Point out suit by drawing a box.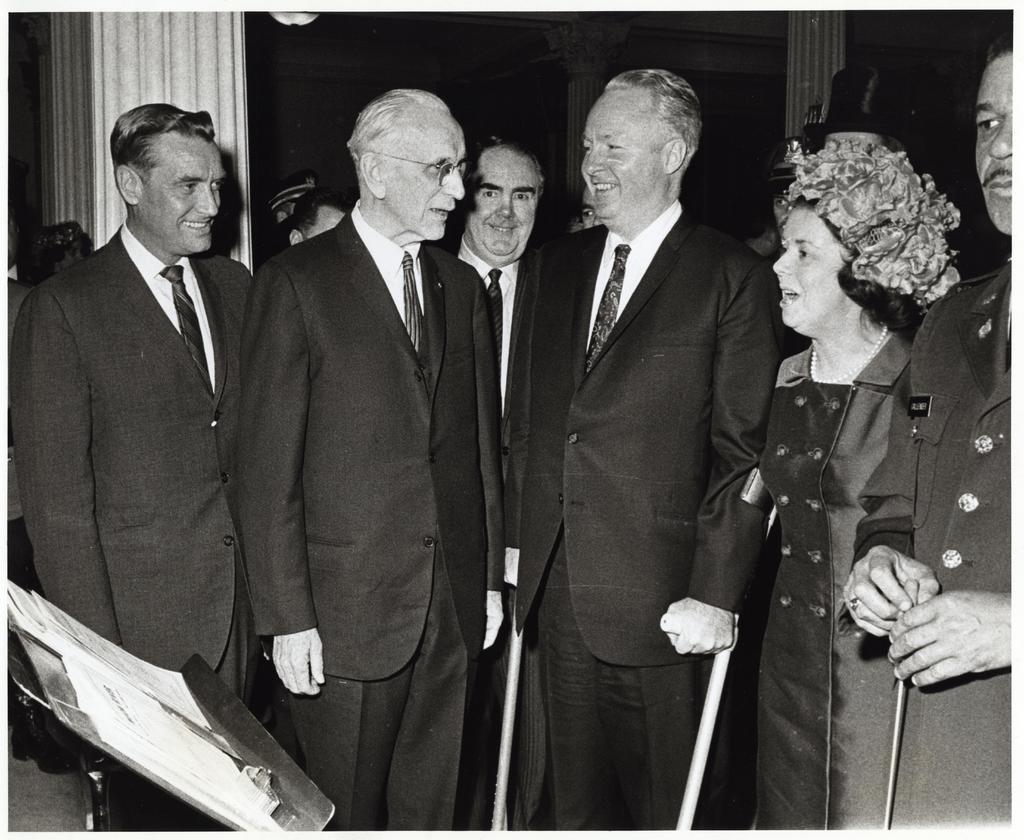
0/212/267/832.
